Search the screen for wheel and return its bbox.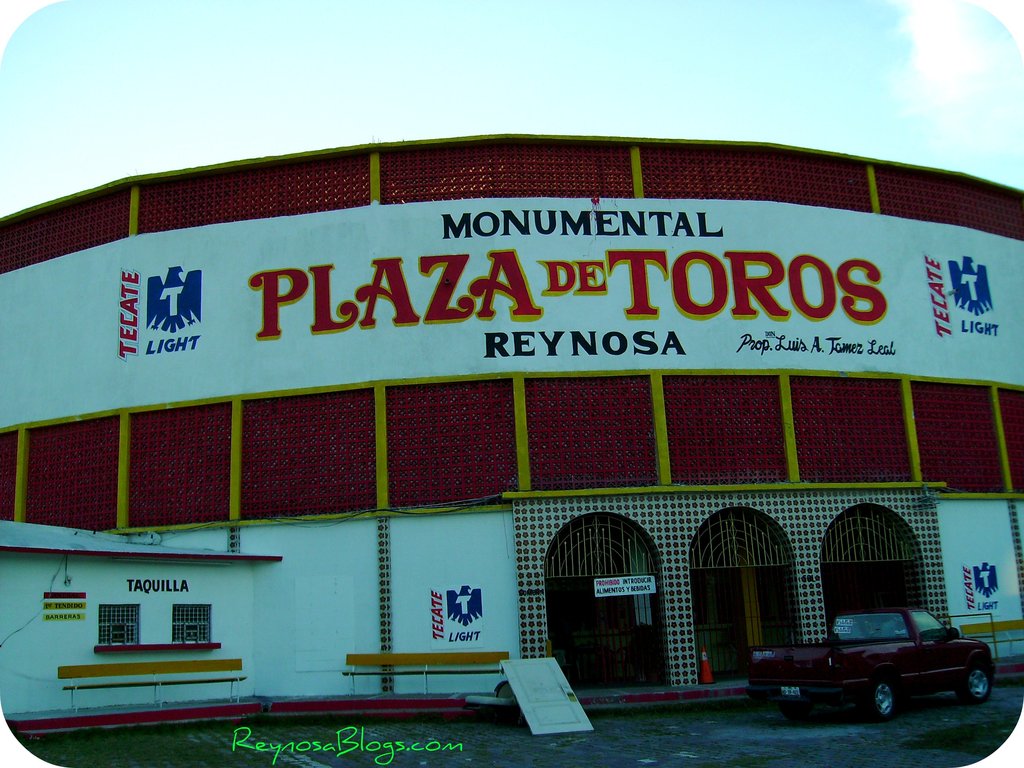
Found: pyautogui.locateOnScreen(863, 669, 905, 725).
